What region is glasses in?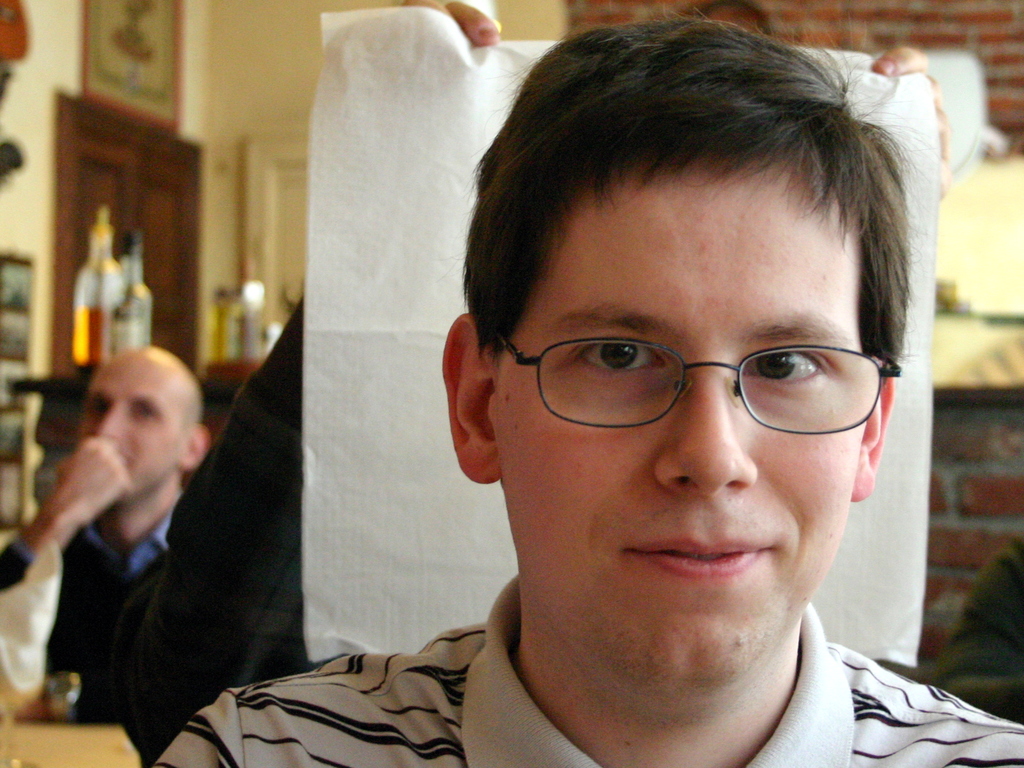
select_region(497, 336, 904, 434).
